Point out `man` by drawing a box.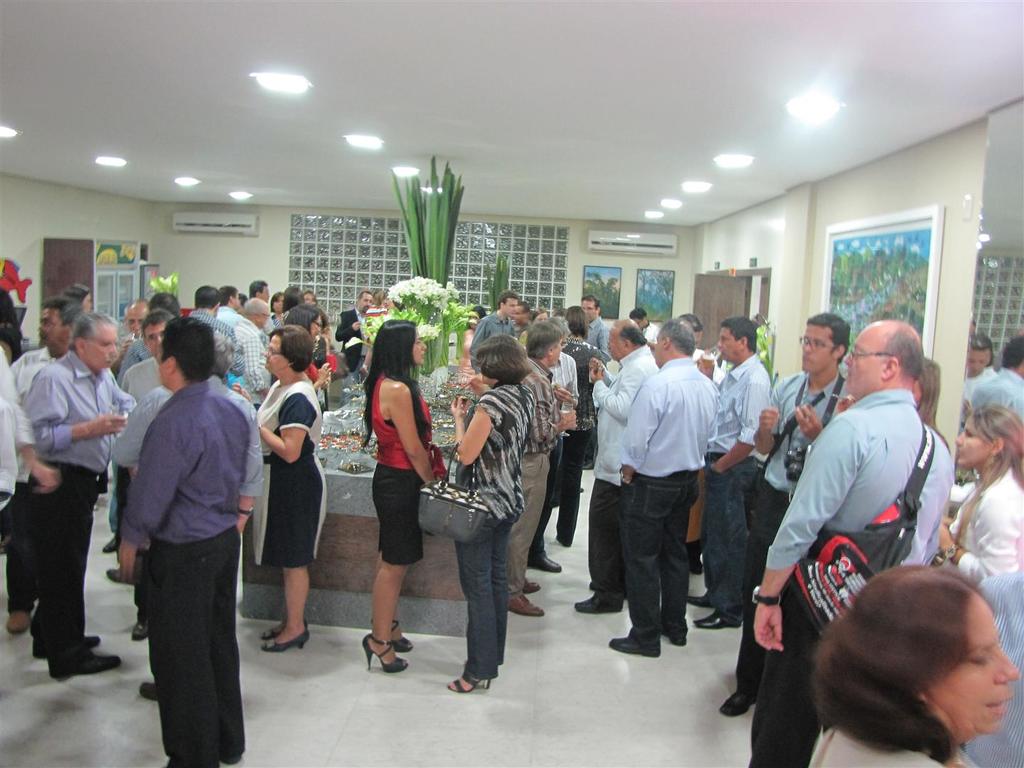
(left=688, top=318, right=773, bottom=631).
